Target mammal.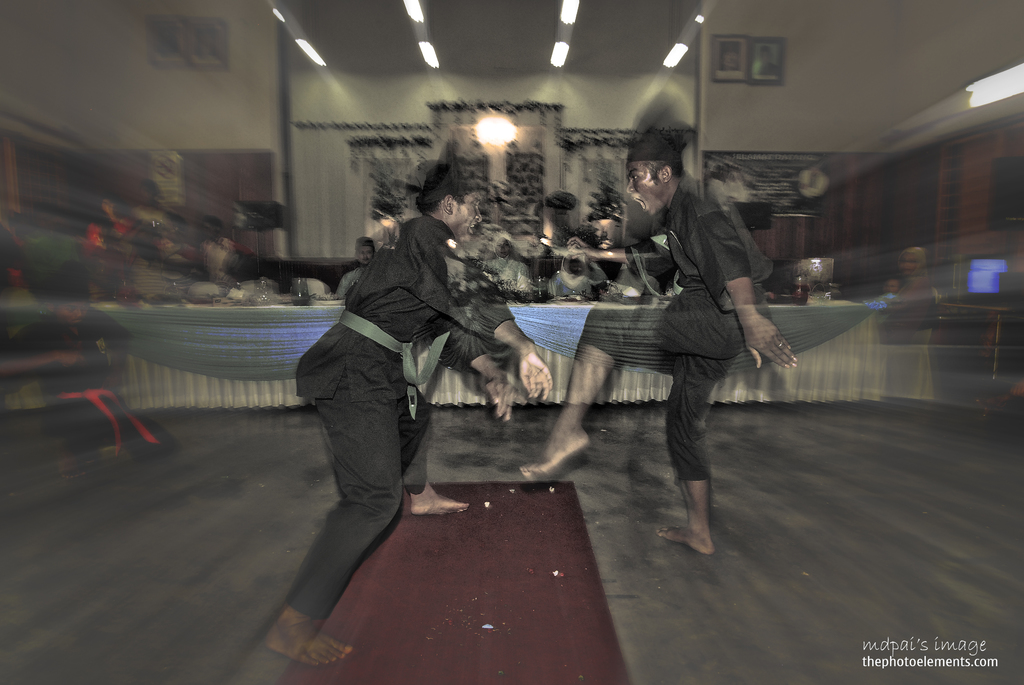
Target region: <box>7,265,170,491</box>.
